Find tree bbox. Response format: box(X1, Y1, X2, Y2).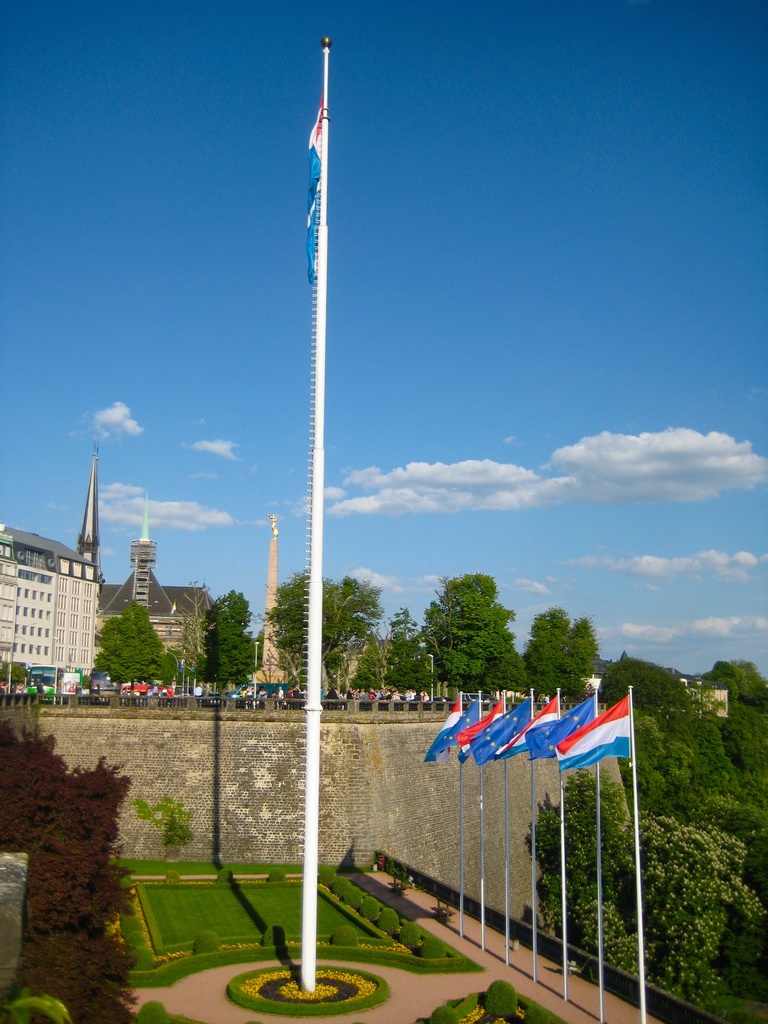
box(611, 659, 751, 817).
